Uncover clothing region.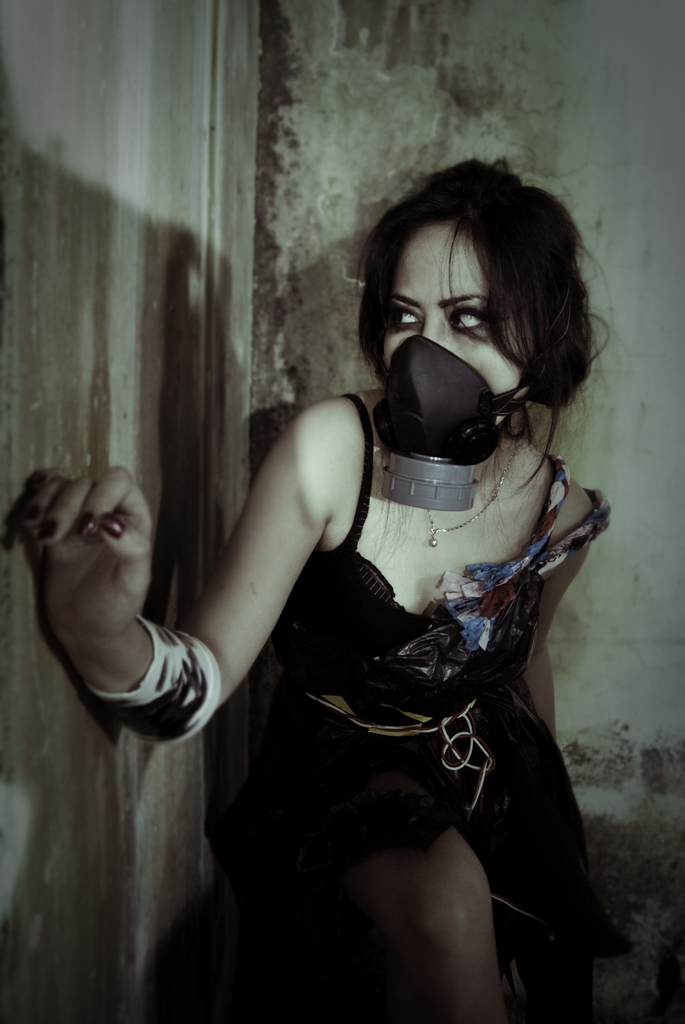
Uncovered: 170/391/633/948.
